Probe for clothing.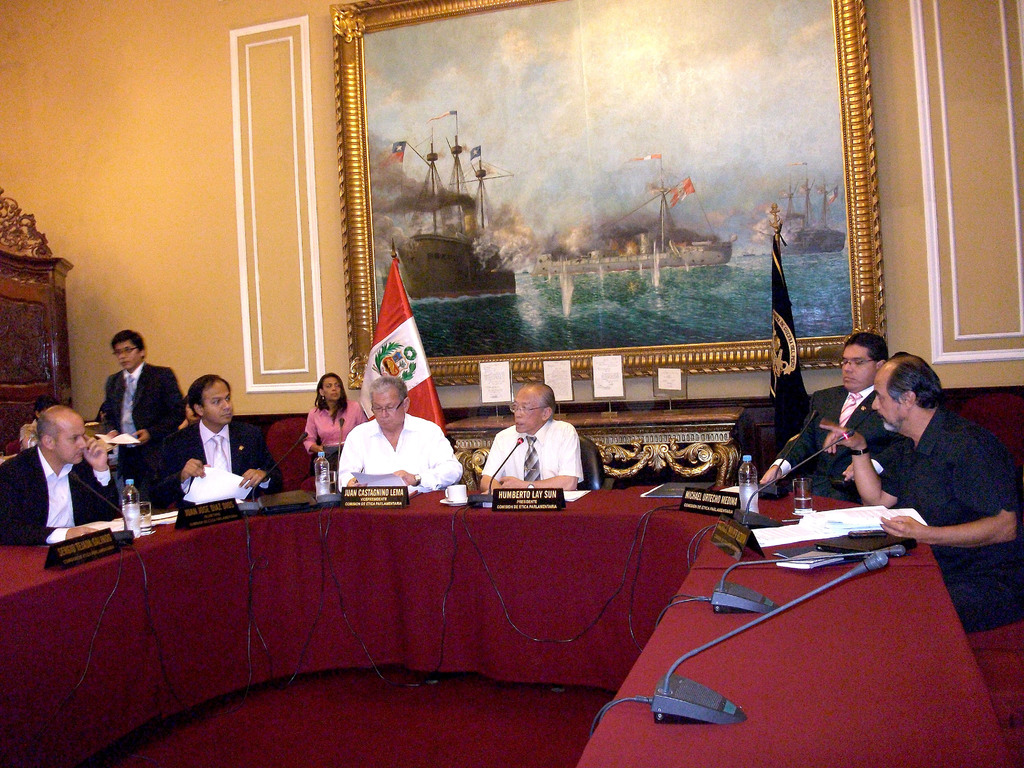
Probe result: (x1=768, y1=381, x2=896, y2=502).
